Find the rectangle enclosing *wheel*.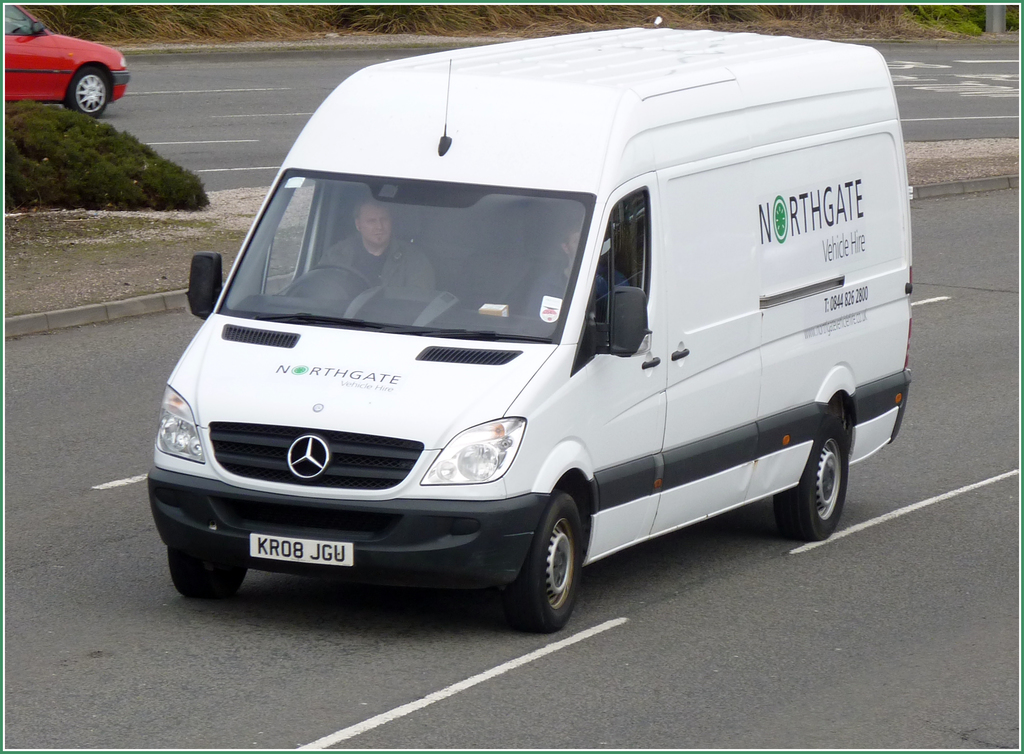
Rect(511, 487, 583, 633).
